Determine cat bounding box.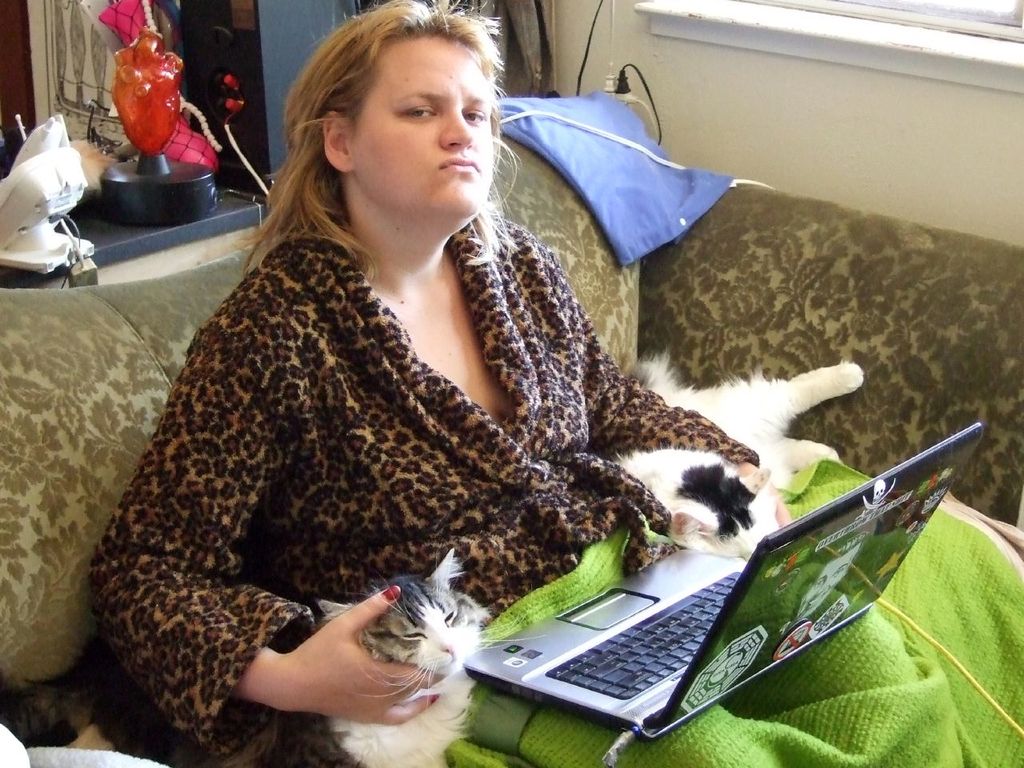
Determined: bbox=[242, 535, 551, 767].
